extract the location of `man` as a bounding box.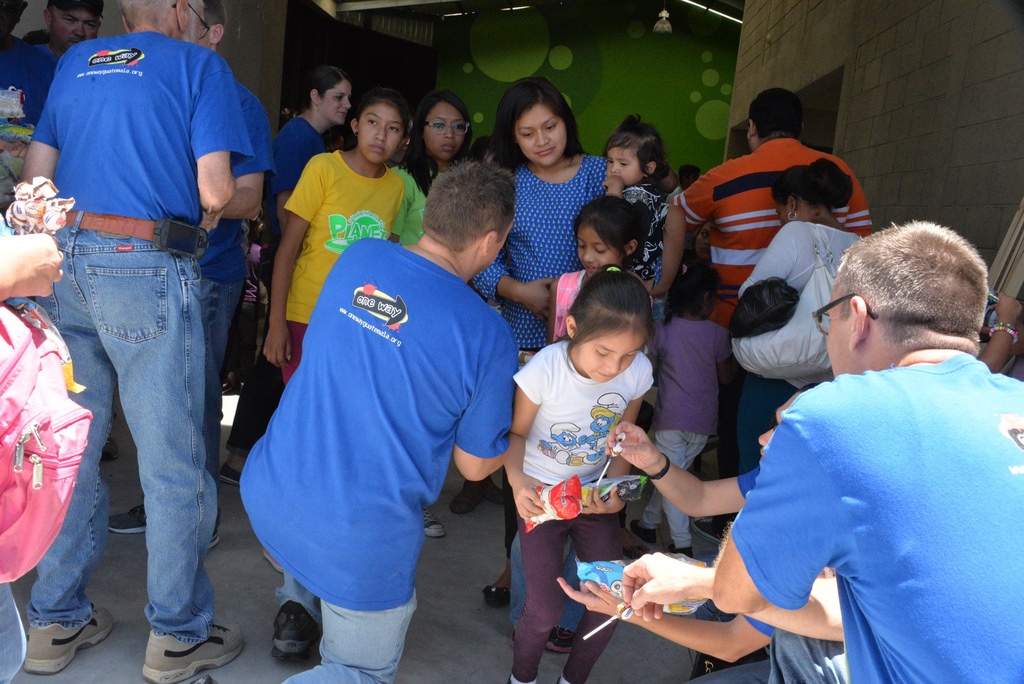
667/90/886/337.
